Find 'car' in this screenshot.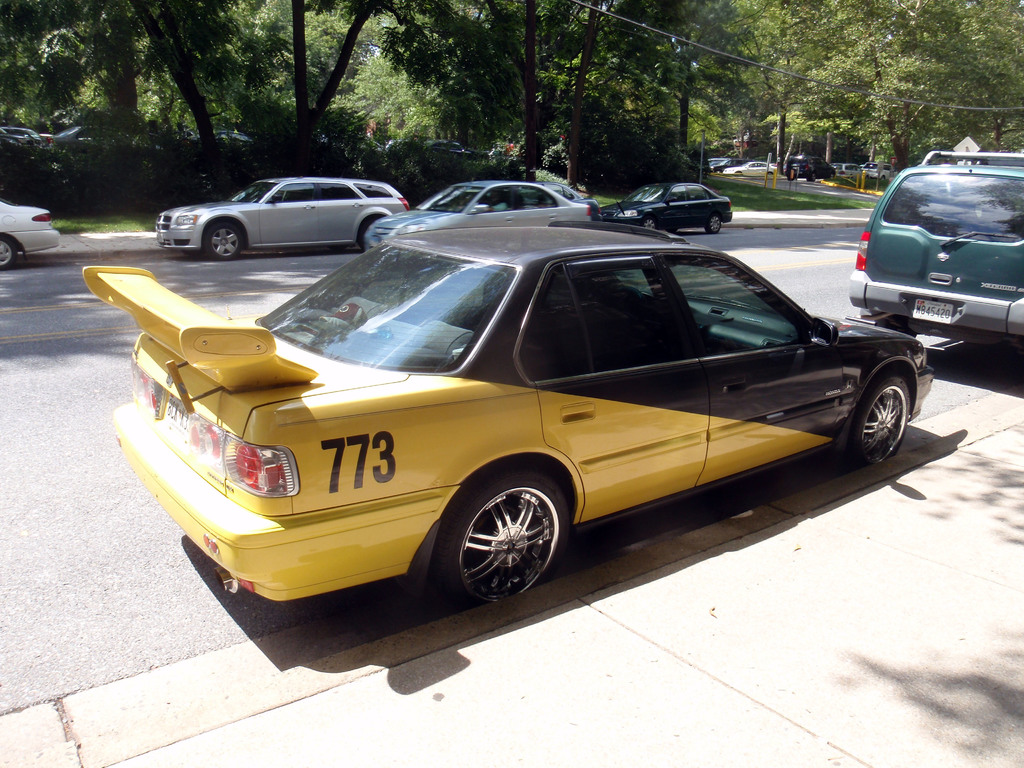
The bounding box for 'car' is x1=0 y1=200 x2=61 y2=265.
